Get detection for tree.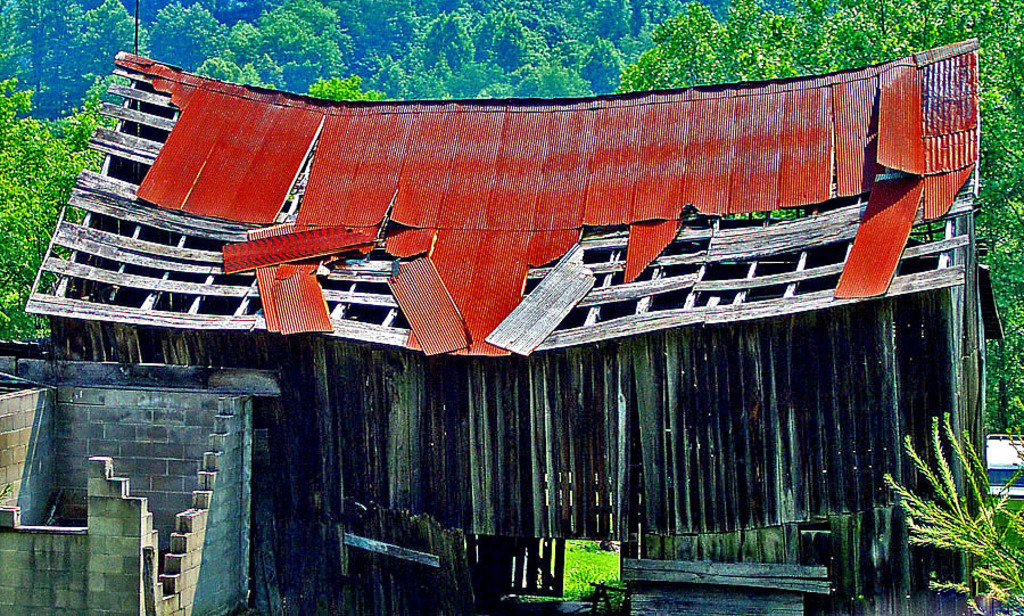
Detection: bbox=[251, 7, 317, 66].
